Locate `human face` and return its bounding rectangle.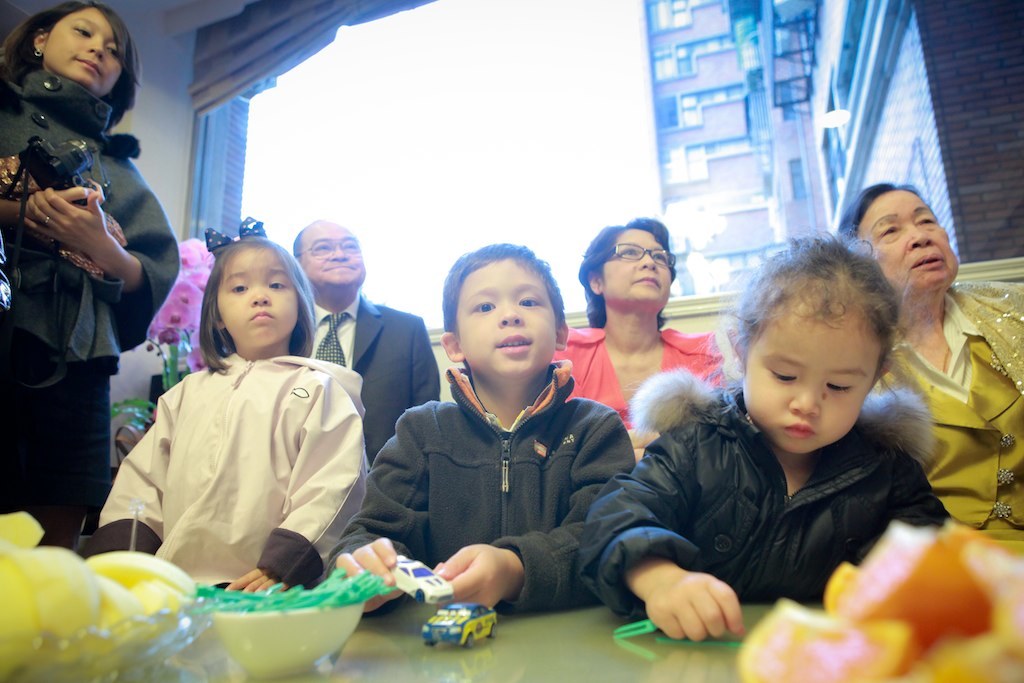
[x1=741, y1=298, x2=880, y2=459].
